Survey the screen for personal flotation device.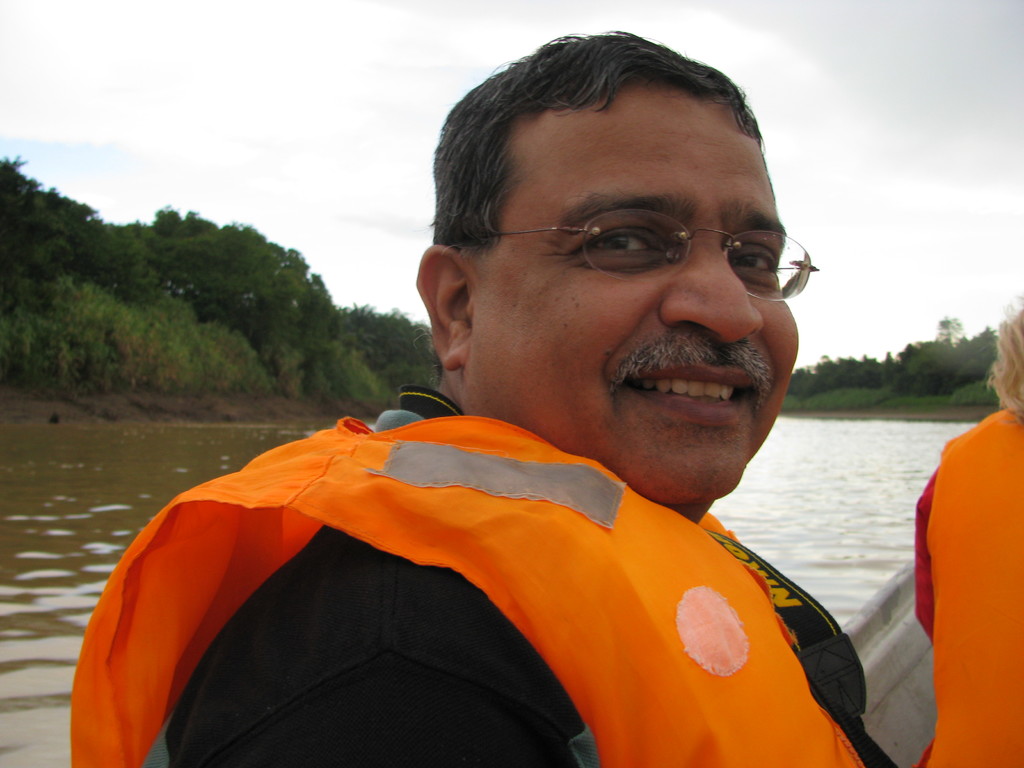
Survey found: box=[914, 404, 1023, 767].
